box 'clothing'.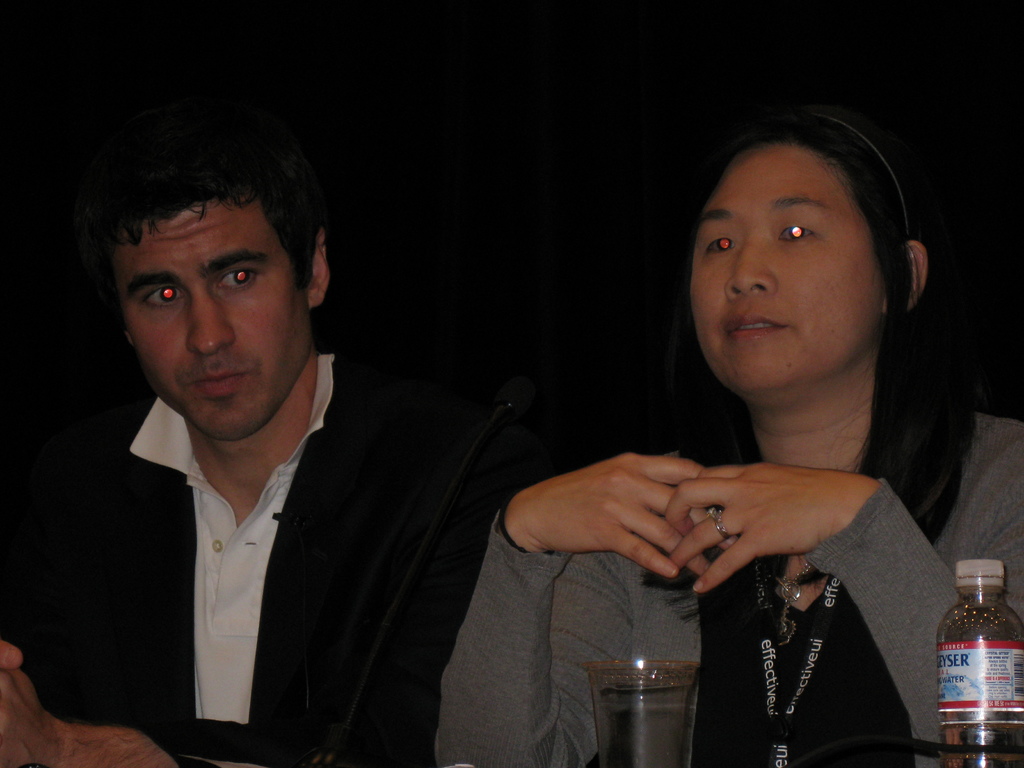
rect(39, 317, 460, 767).
